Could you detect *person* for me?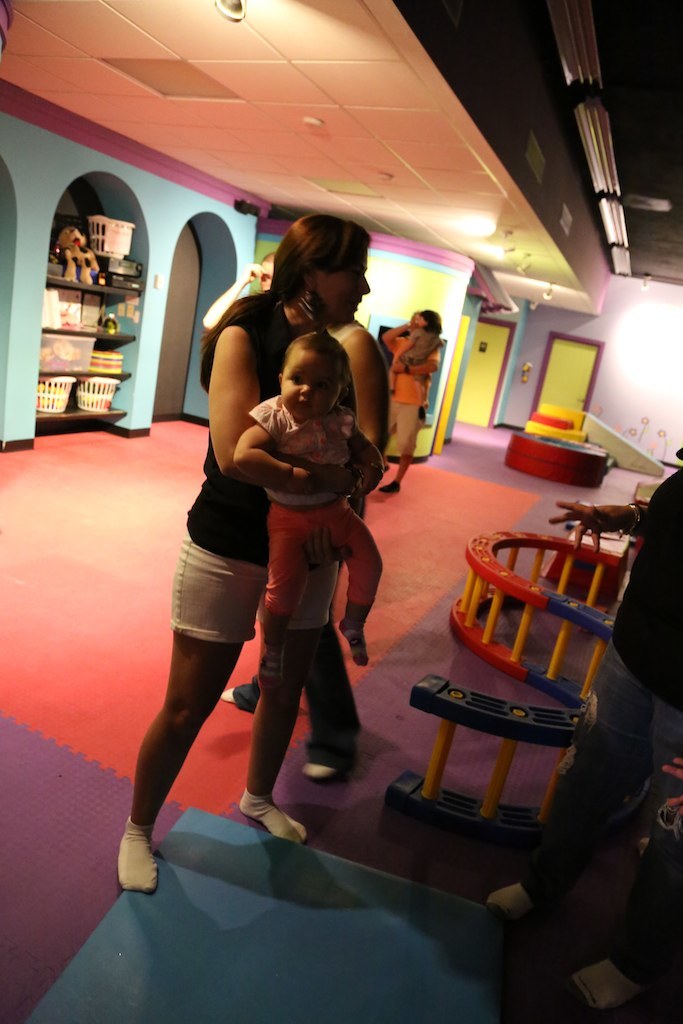
Detection result: x1=239 y1=331 x2=381 y2=684.
